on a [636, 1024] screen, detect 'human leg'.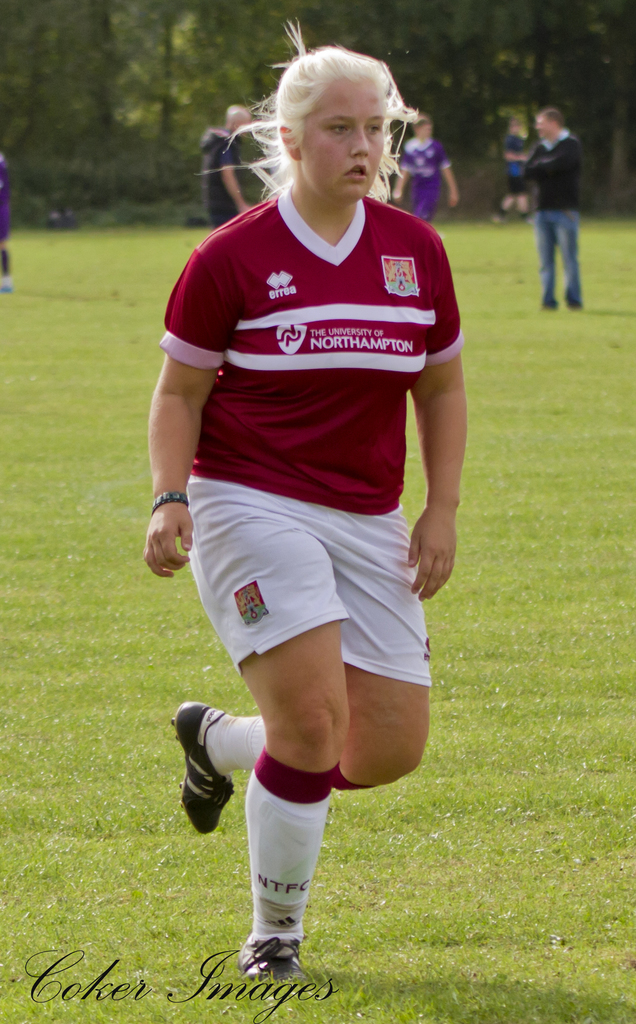
detection(179, 479, 359, 982).
